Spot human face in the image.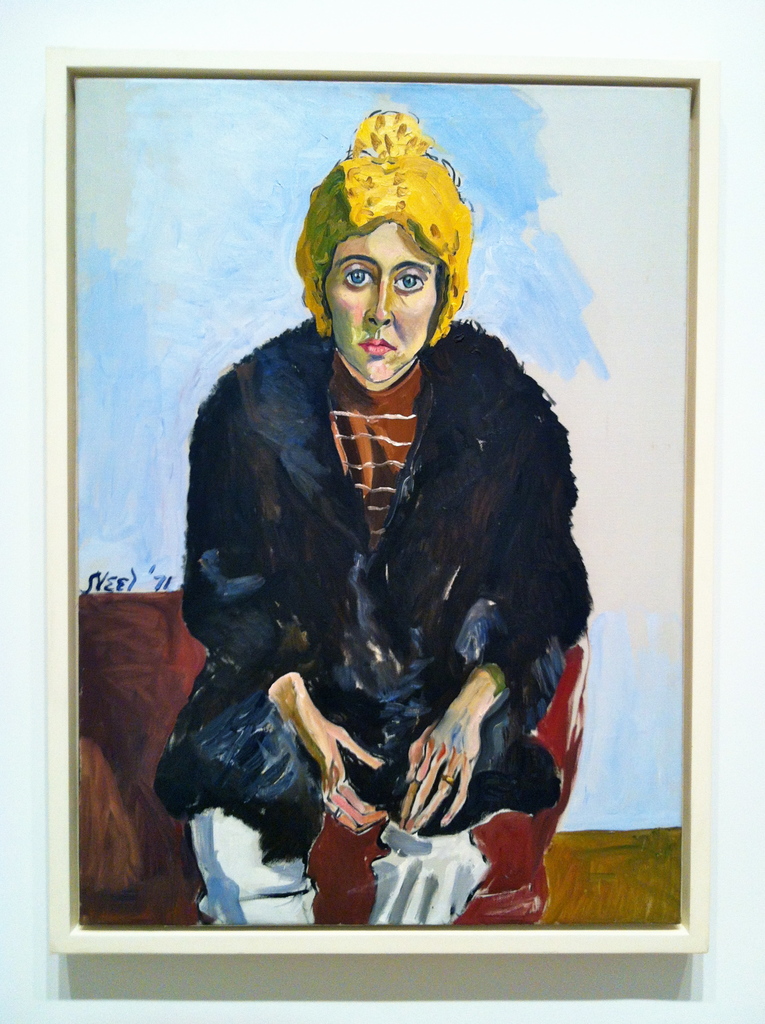
human face found at bbox(320, 220, 437, 383).
